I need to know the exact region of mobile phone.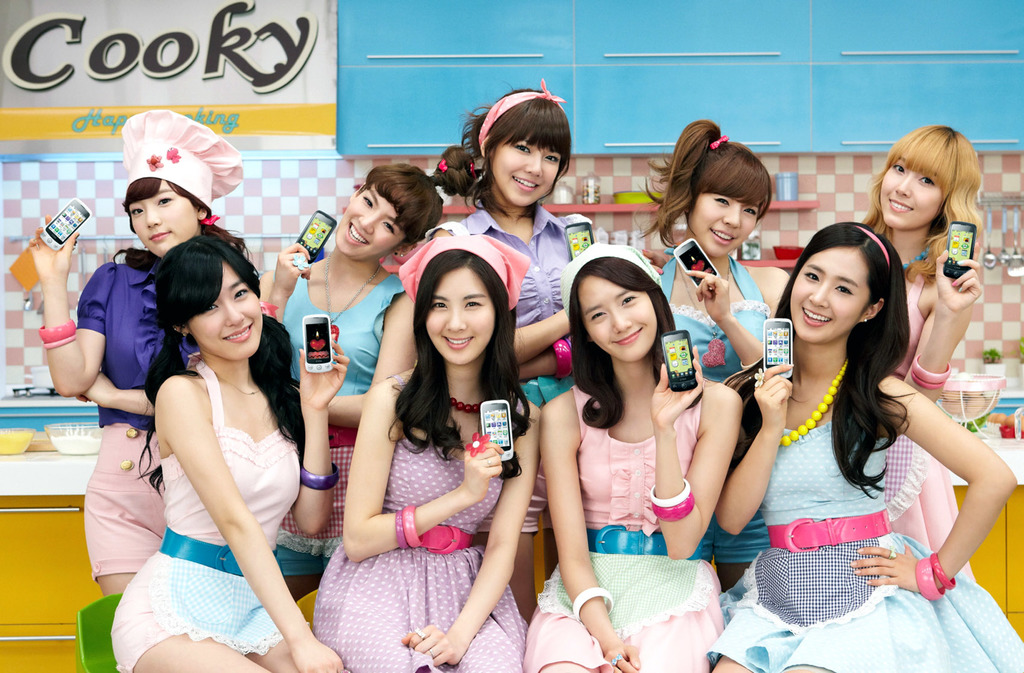
Region: x1=761 y1=318 x2=792 y2=378.
